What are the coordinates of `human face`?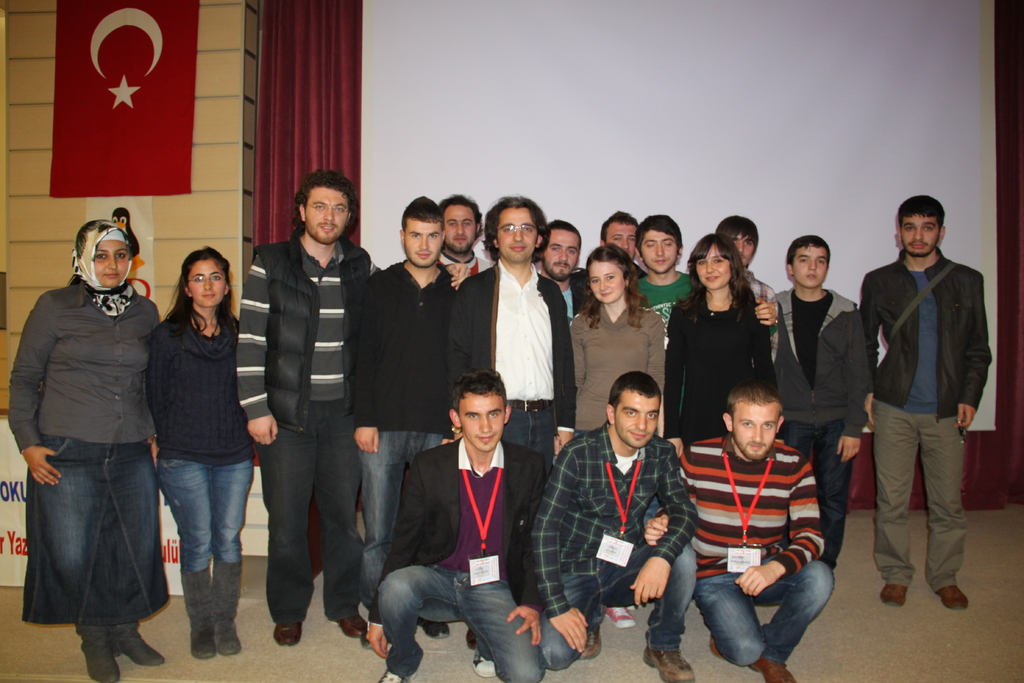
189 259 227 308.
